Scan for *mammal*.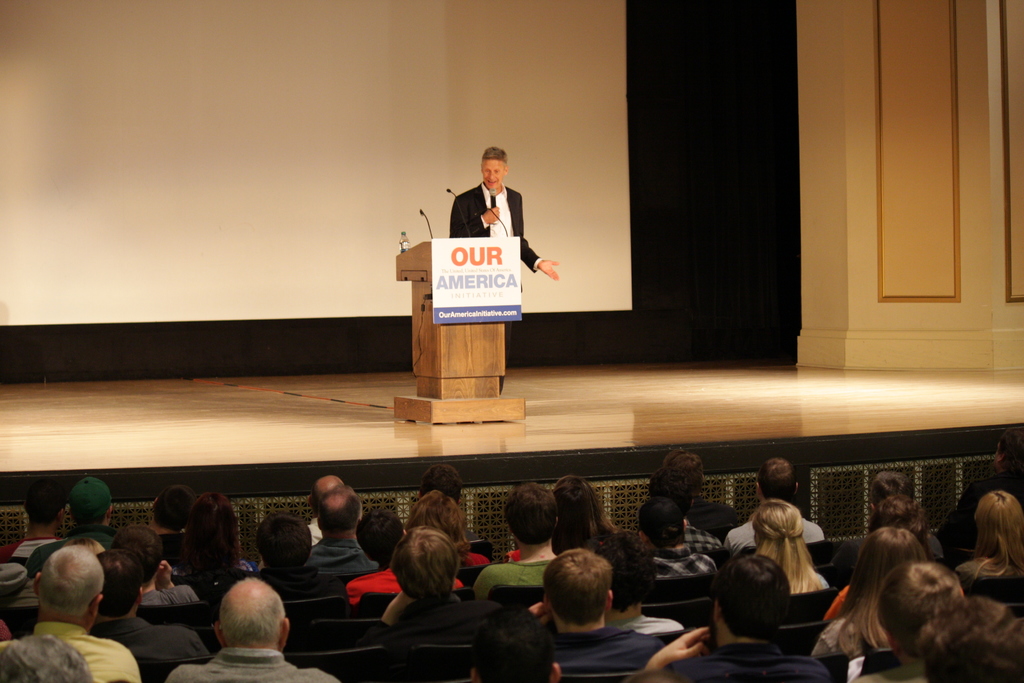
Scan result: (x1=0, y1=632, x2=99, y2=682).
